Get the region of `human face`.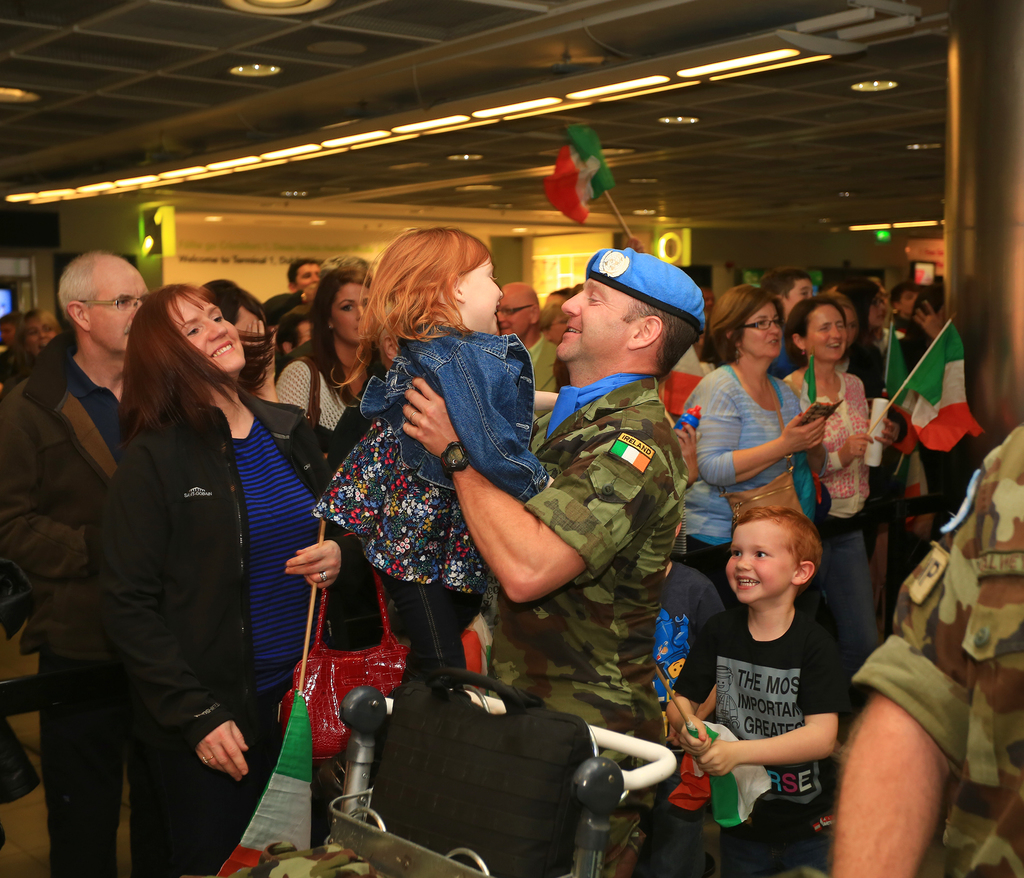
559, 277, 636, 359.
